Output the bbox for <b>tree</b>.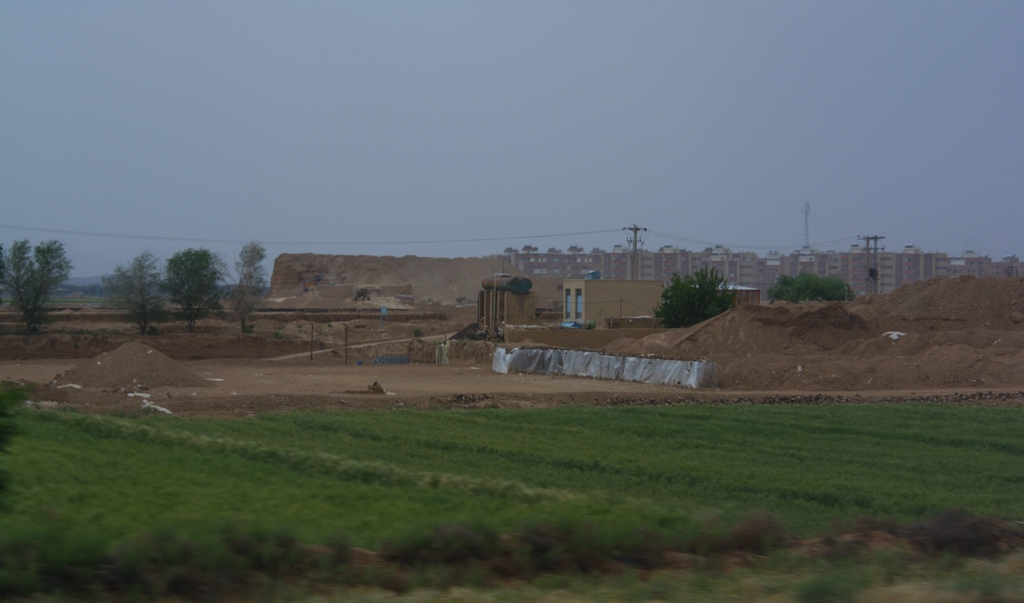
rect(658, 258, 733, 326).
